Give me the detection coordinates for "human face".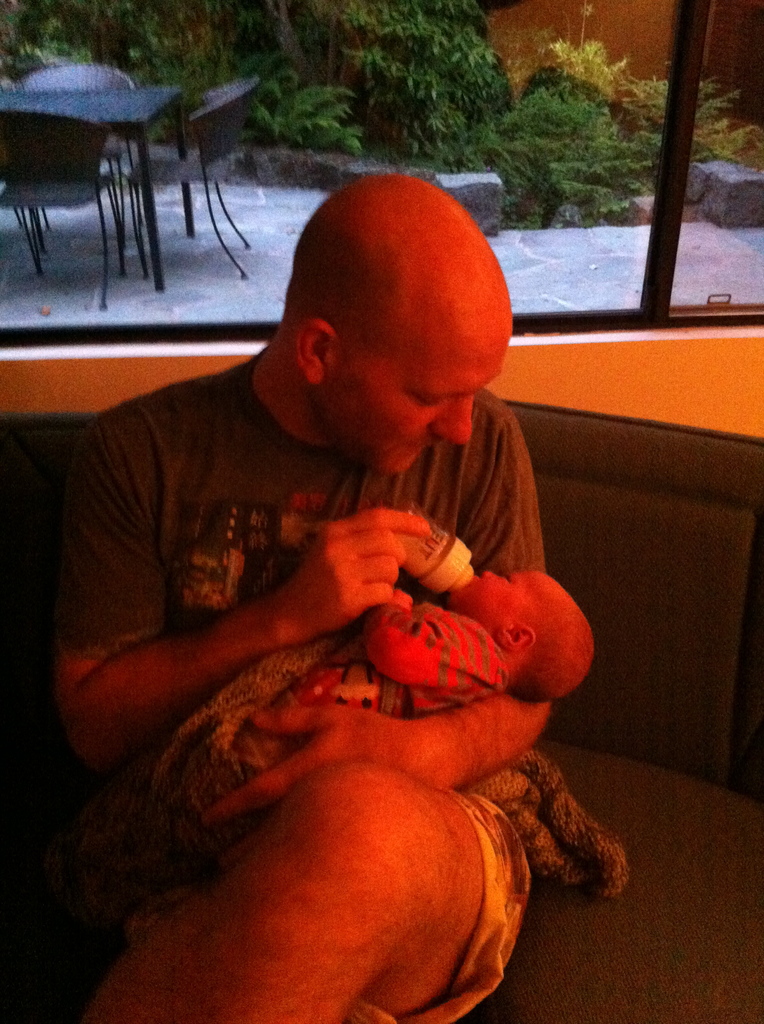
rect(444, 567, 537, 630).
